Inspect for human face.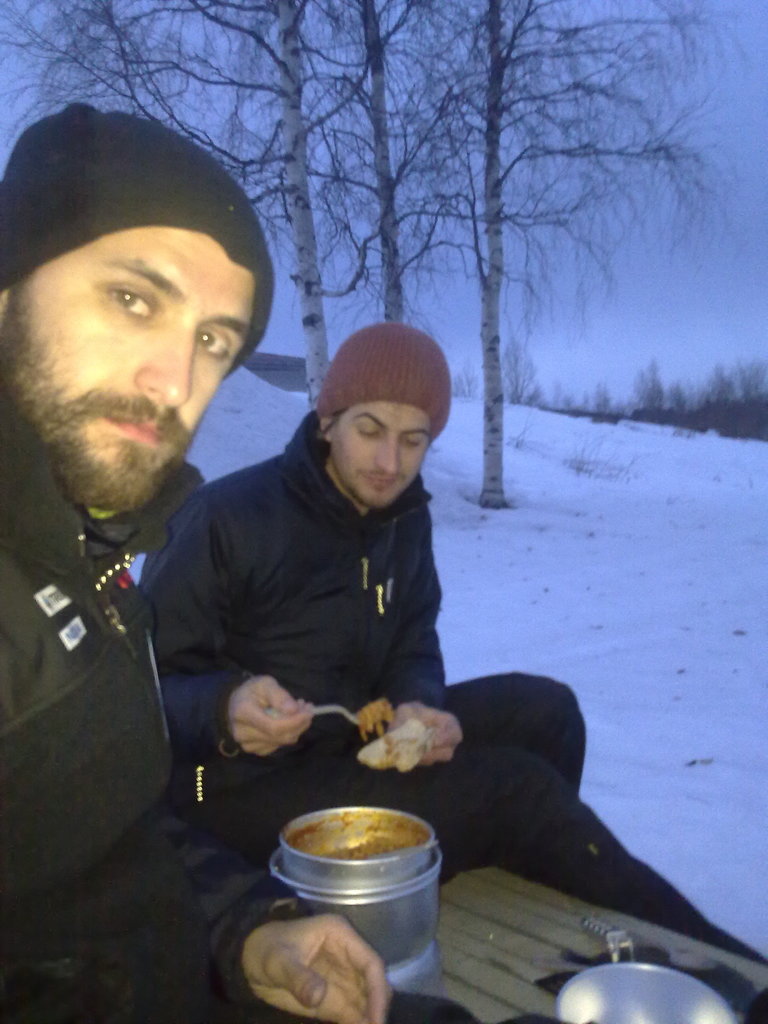
Inspection: 330/397/431/503.
